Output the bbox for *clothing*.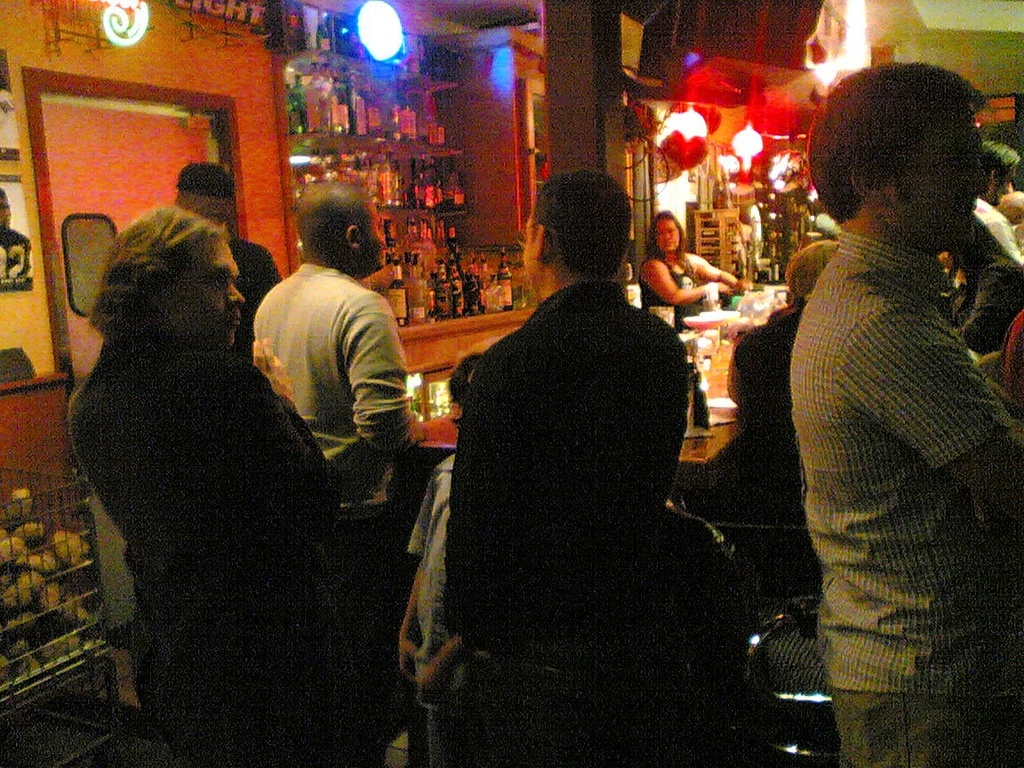
452 279 690 767.
